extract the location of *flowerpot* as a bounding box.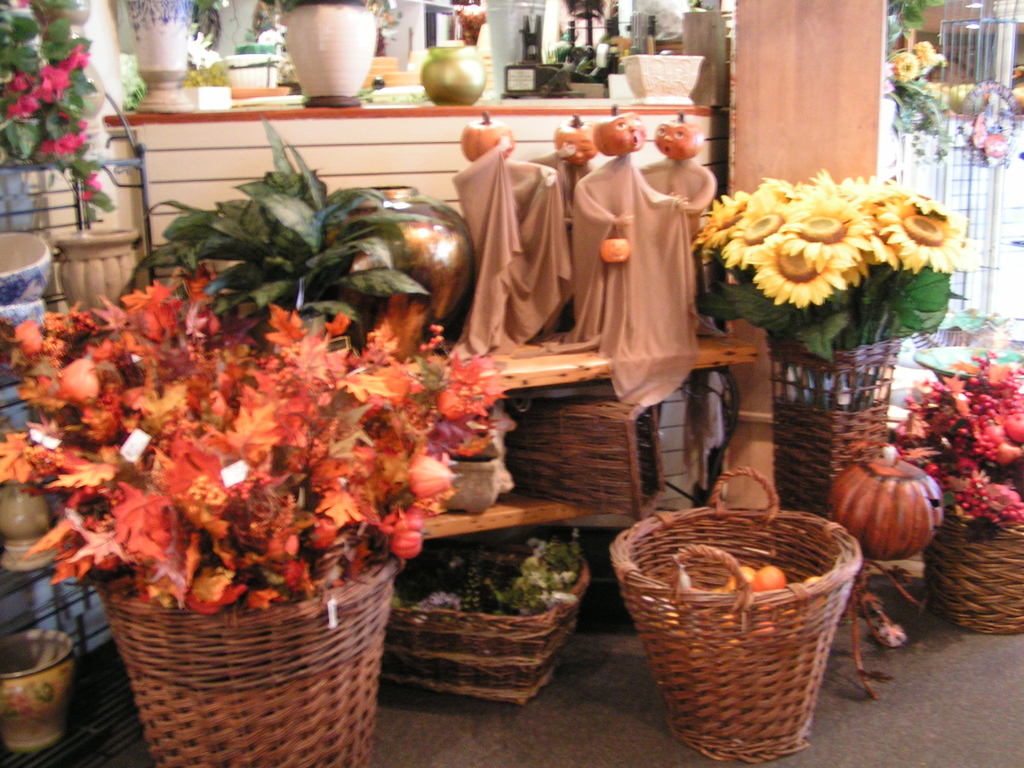
(left=0, top=472, right=60, bottom=564).
